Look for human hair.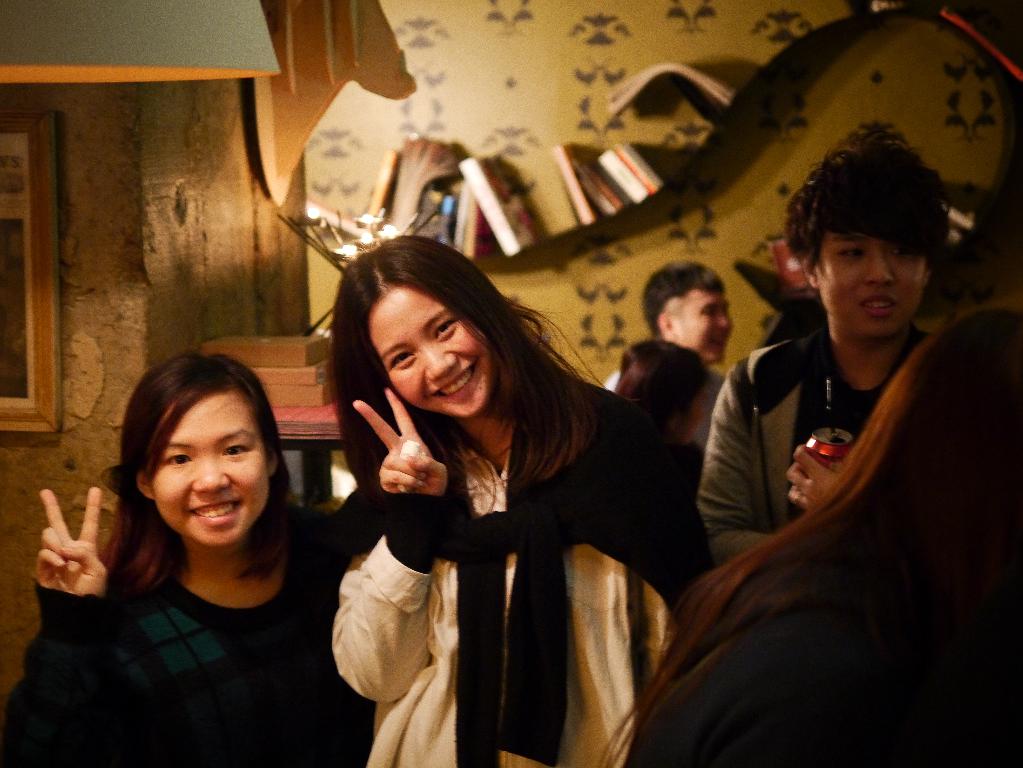
Found: x1=782, y1=146, x2=950, y2=276.
